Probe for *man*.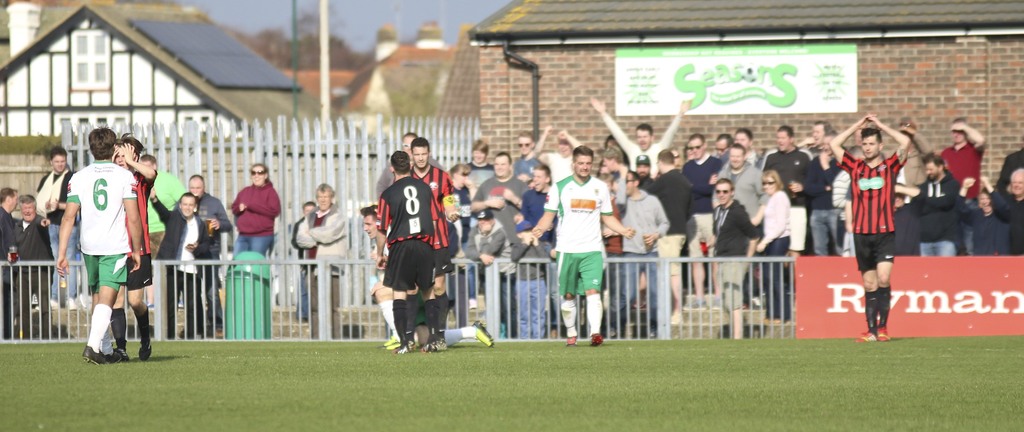
Probe result: select_region(732, 124, 769, 169).
